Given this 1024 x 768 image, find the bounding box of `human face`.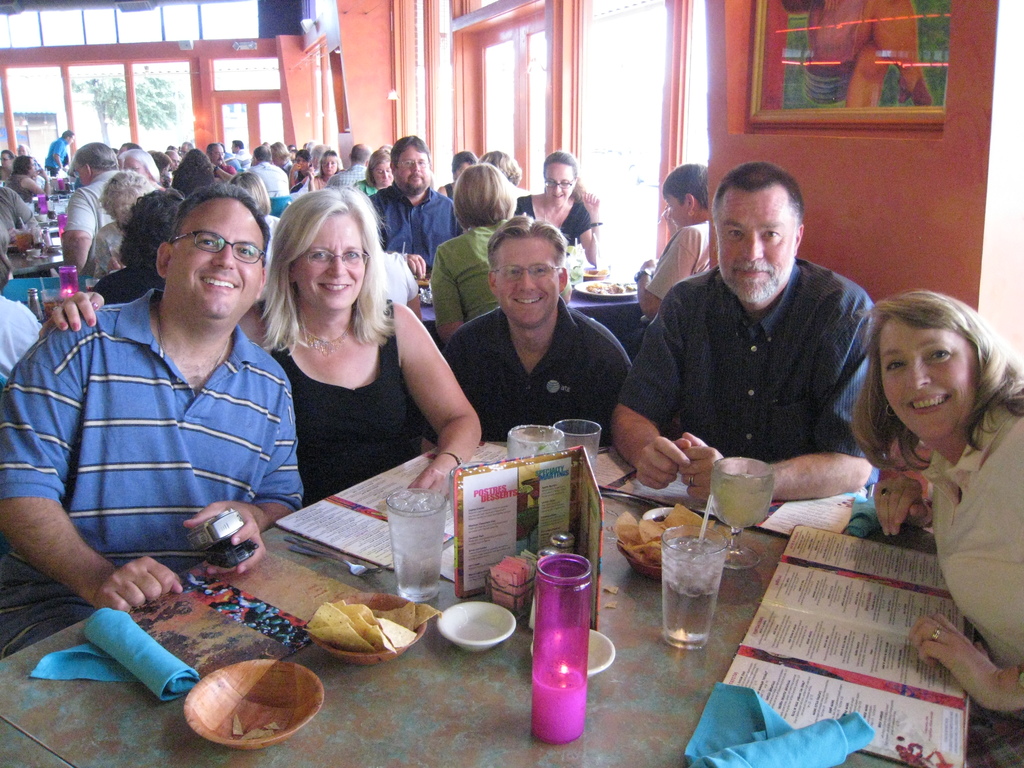
left=492, top=239, right=556, bottom=327.
